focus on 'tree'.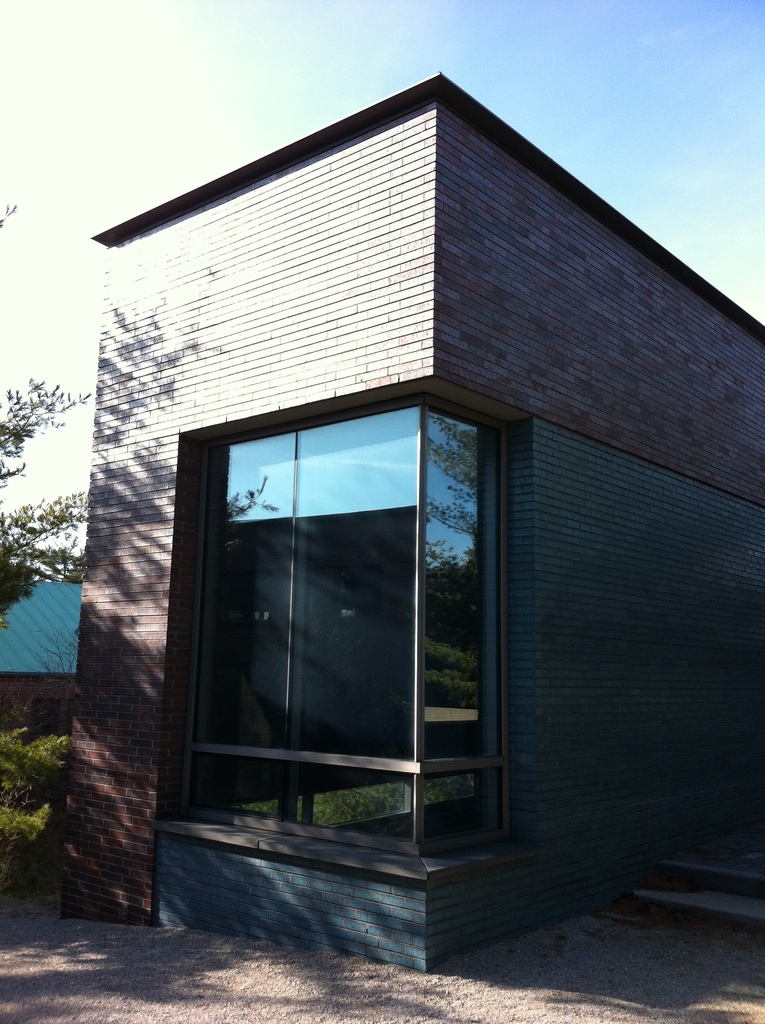
Focused at bbox(0, 203, 91, 635).
